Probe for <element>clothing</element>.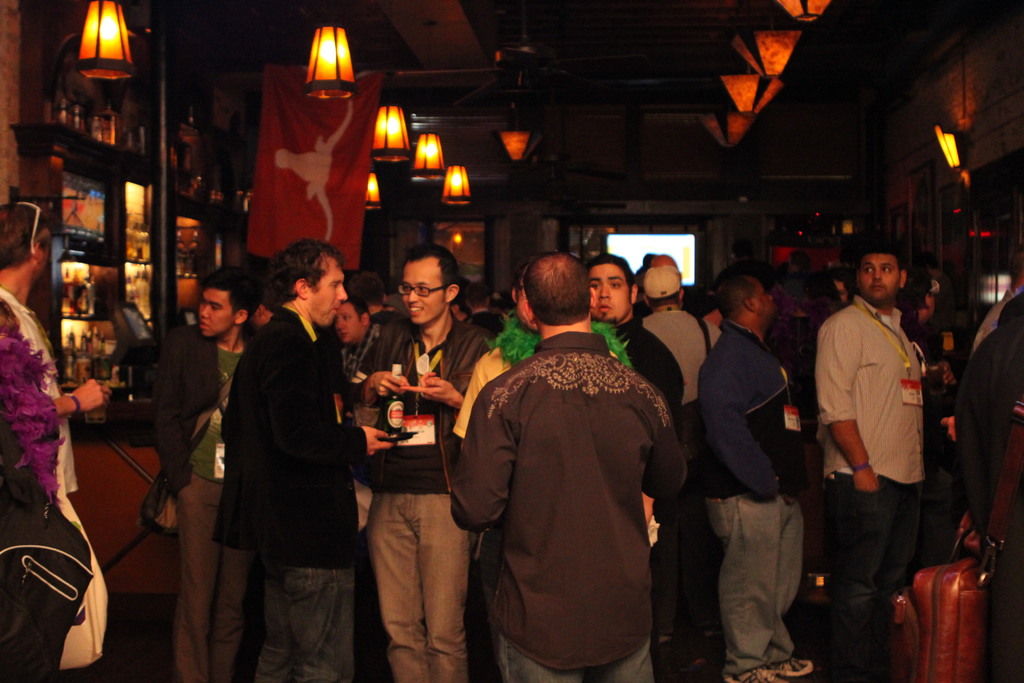
Probe result: x1=623, y1=324, x2=676, y2=425.
